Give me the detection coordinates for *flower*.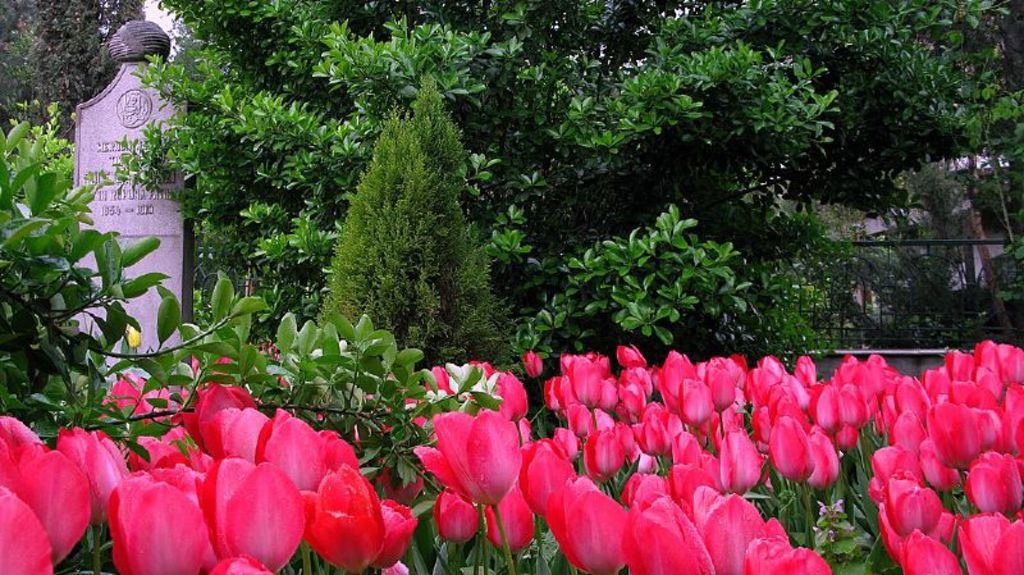
{"x1": 413, "y1": 403, "x2": 529, "y2": 524}.
